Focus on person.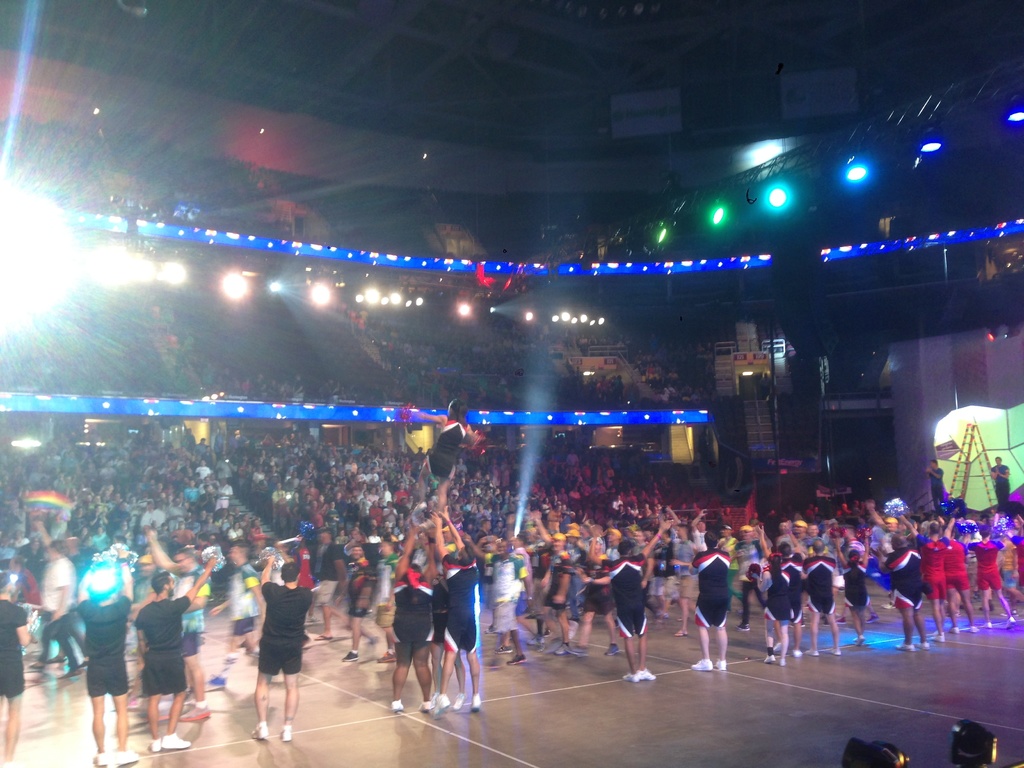
Focused at box=[800, 541, 834, 658].
